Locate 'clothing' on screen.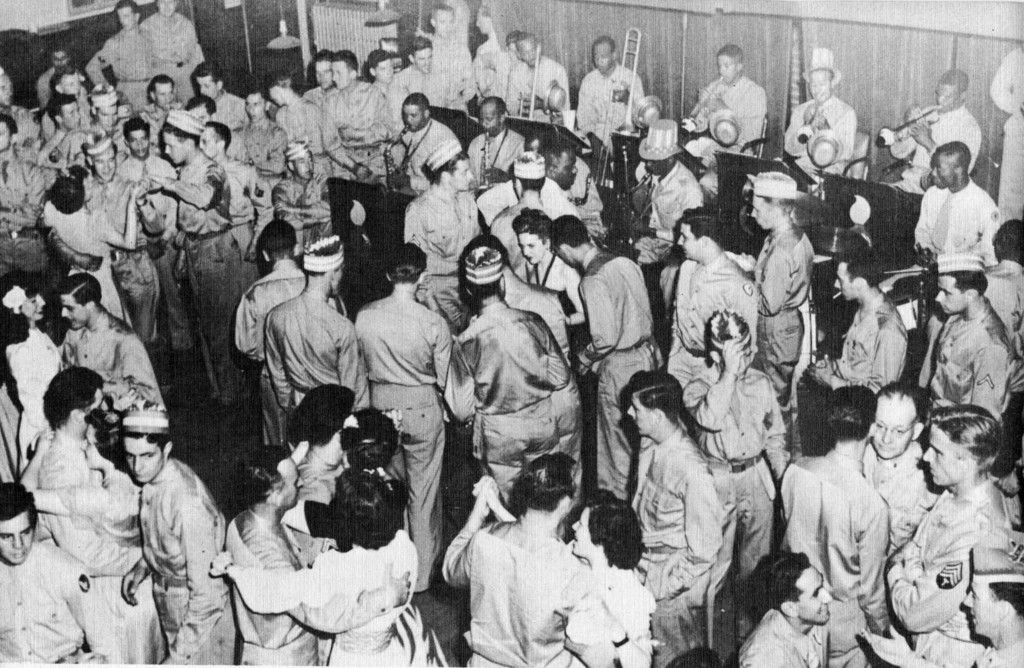
On screen at left=571, top=62, right=647, bottom=151.
